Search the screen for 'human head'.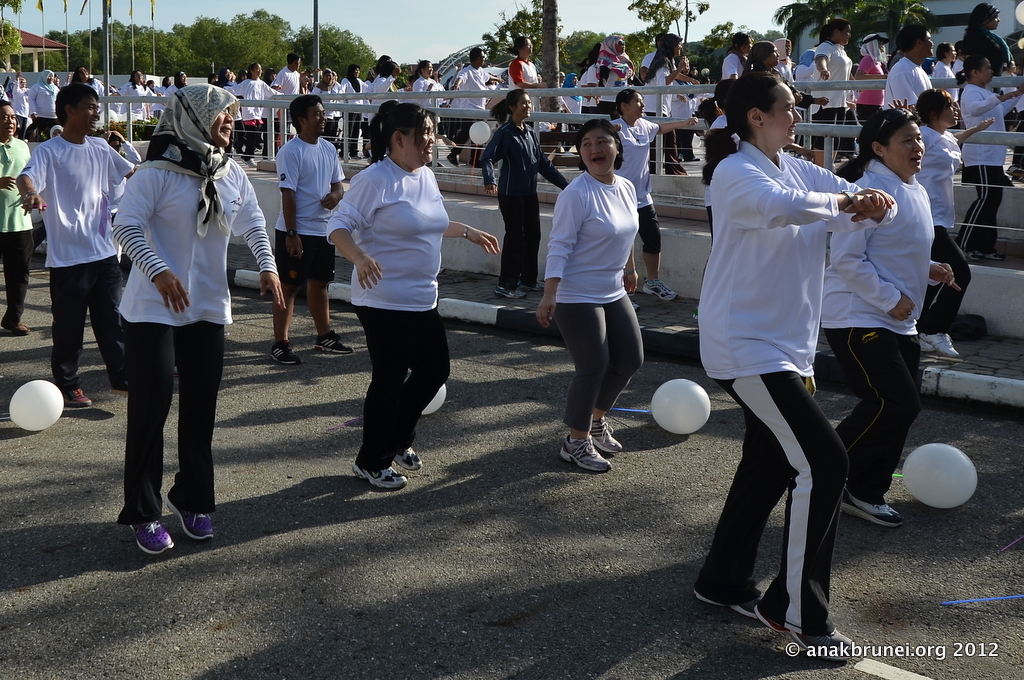
Found at <box>772,38,791,58</box>.
